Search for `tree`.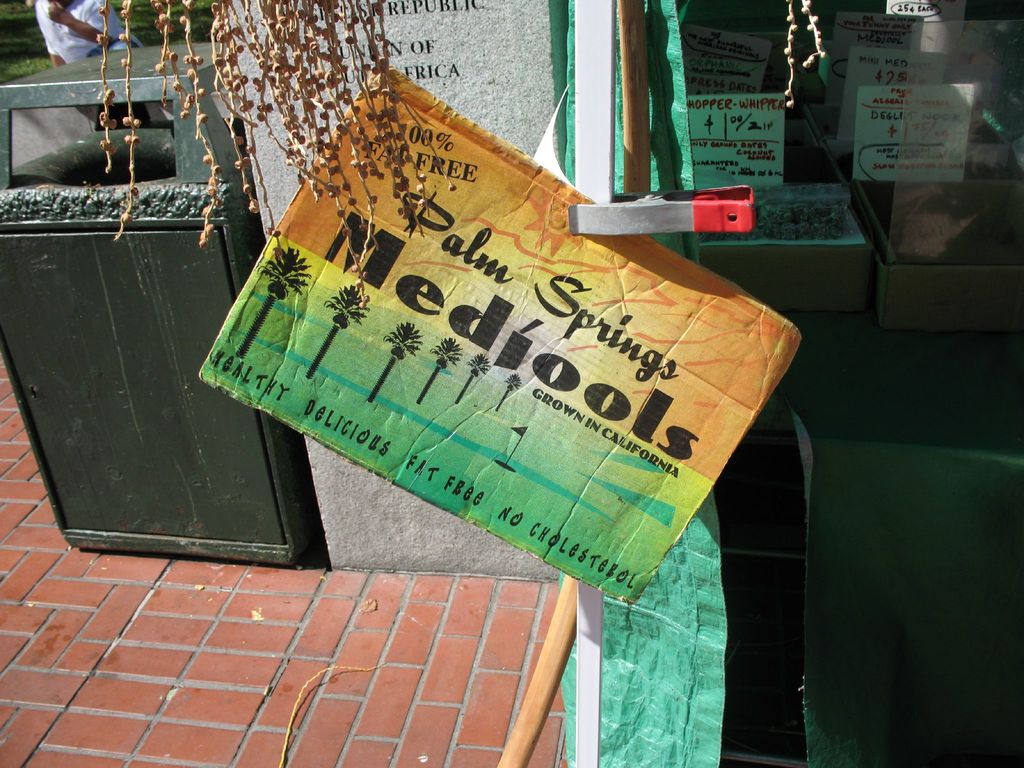
Found at (x1=416, y1=336, x2=460, y2=401).
